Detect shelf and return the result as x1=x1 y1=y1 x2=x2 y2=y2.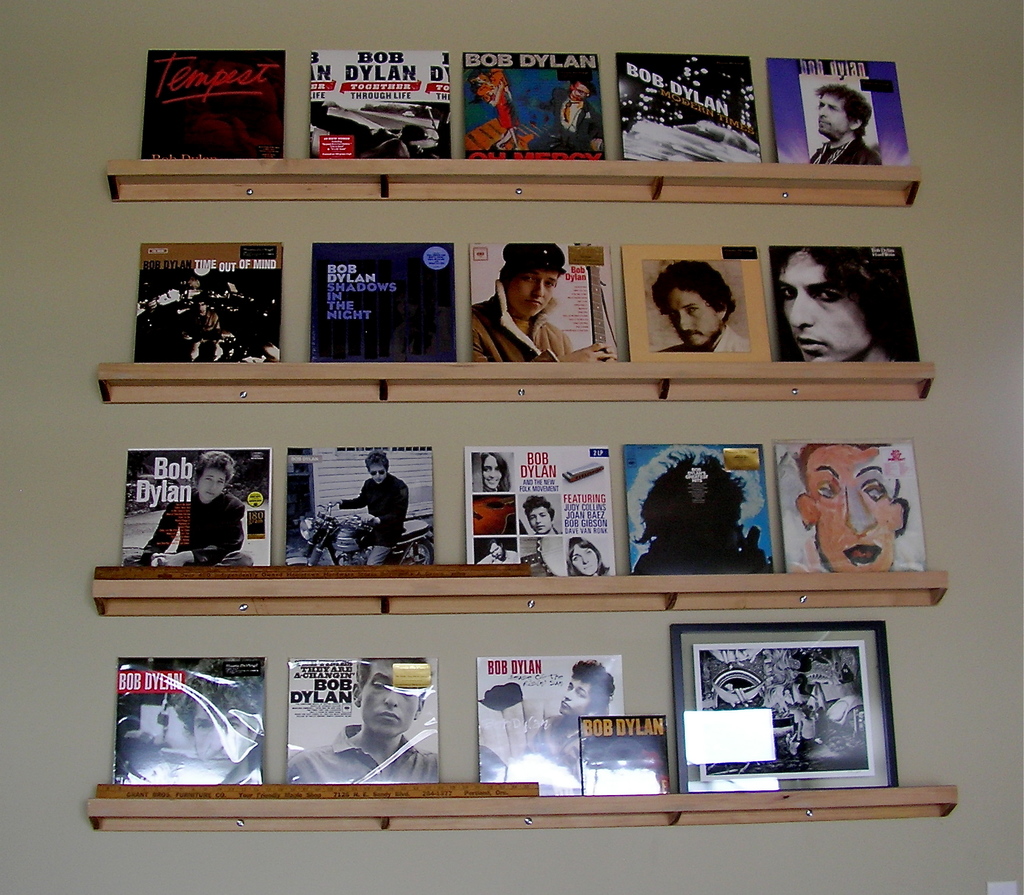
x1=86 y1=783 x2=959 y2=827.
